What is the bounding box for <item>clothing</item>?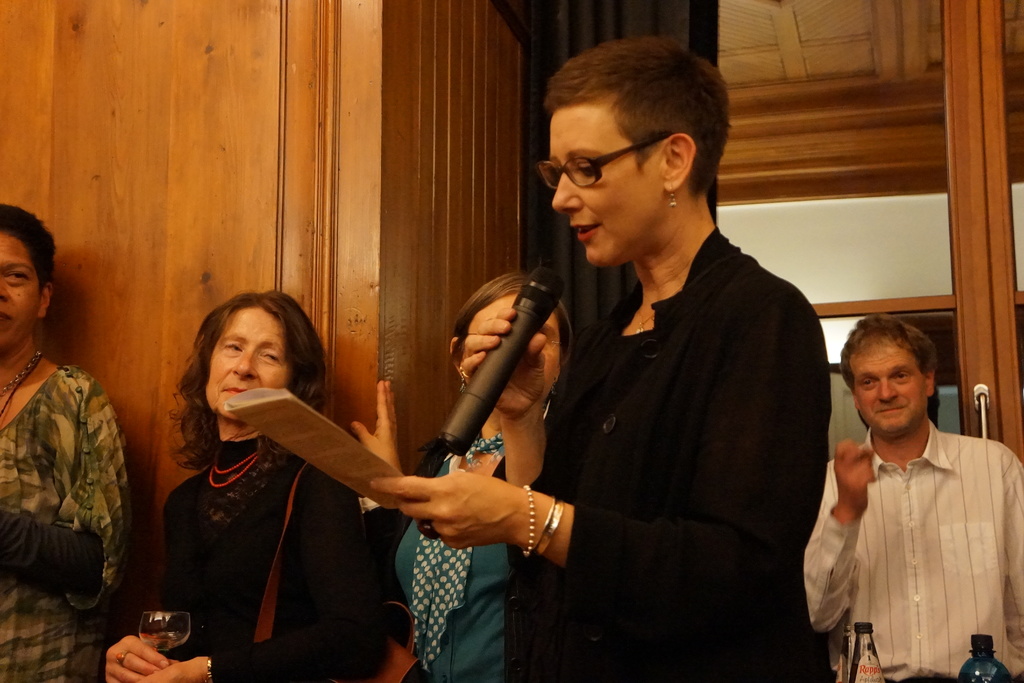
[511, 229, 833, 682].
